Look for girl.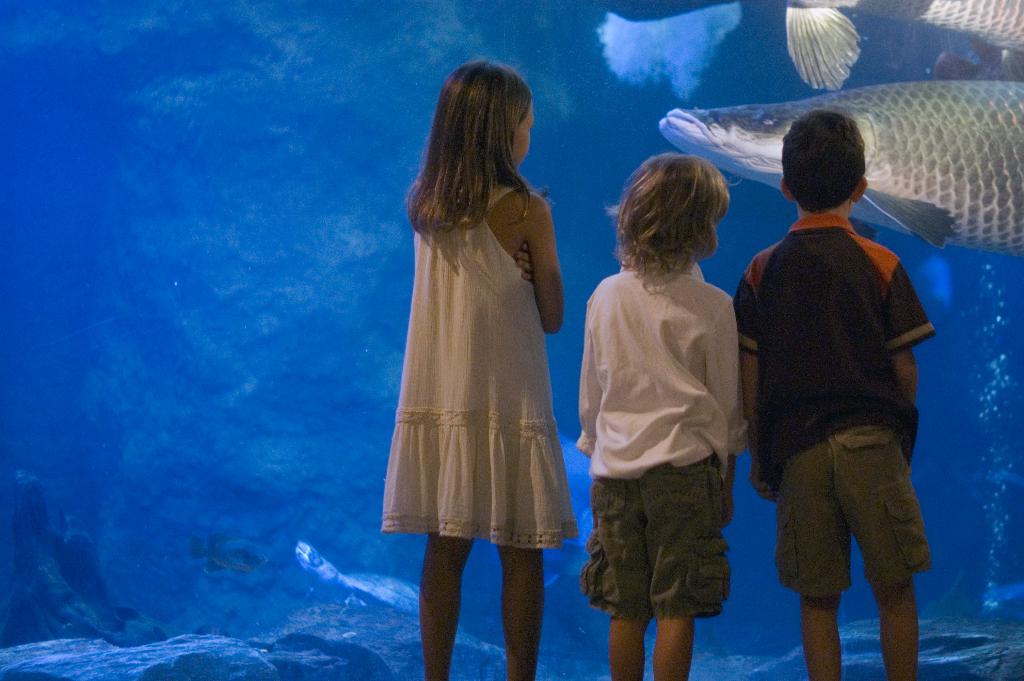
Found: 381/62/581/680.
